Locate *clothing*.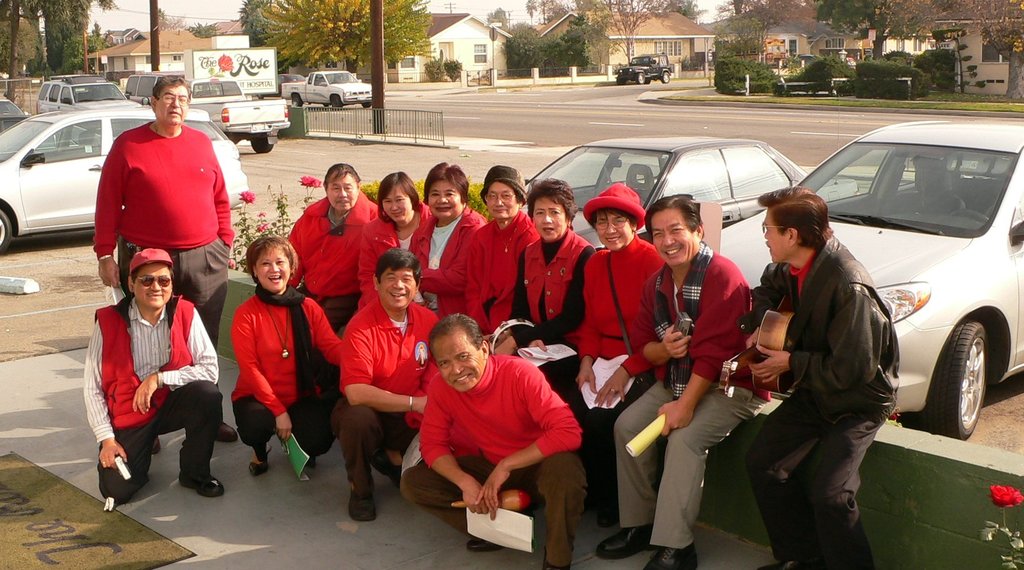
Bounding box: box(451, 208, 531, 343).
